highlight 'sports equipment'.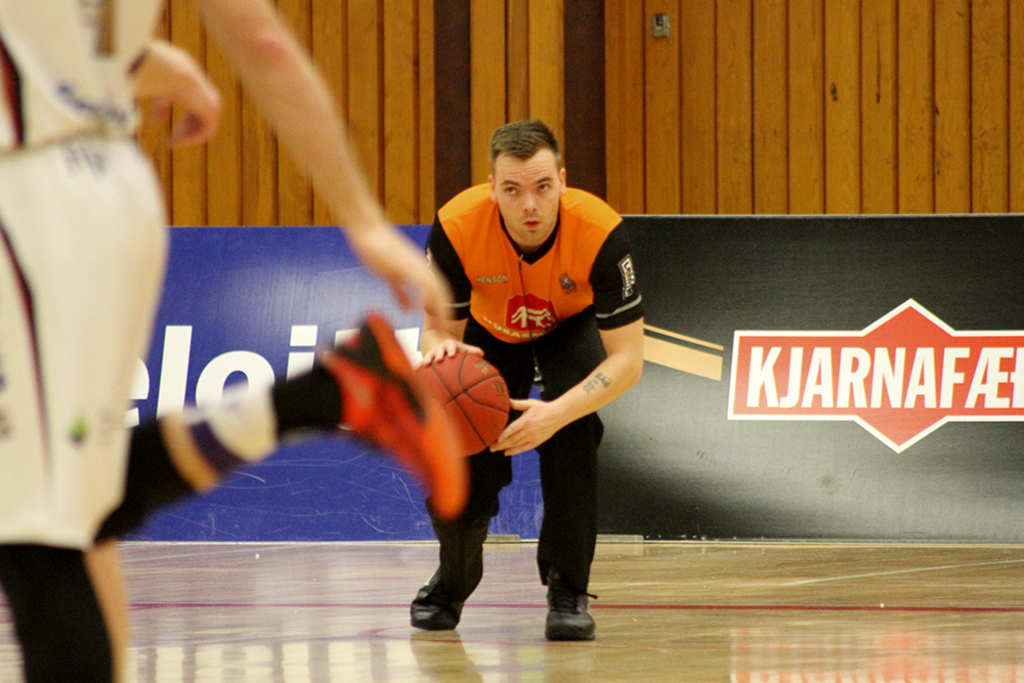
Highlighted region: 411,350,514,457.
